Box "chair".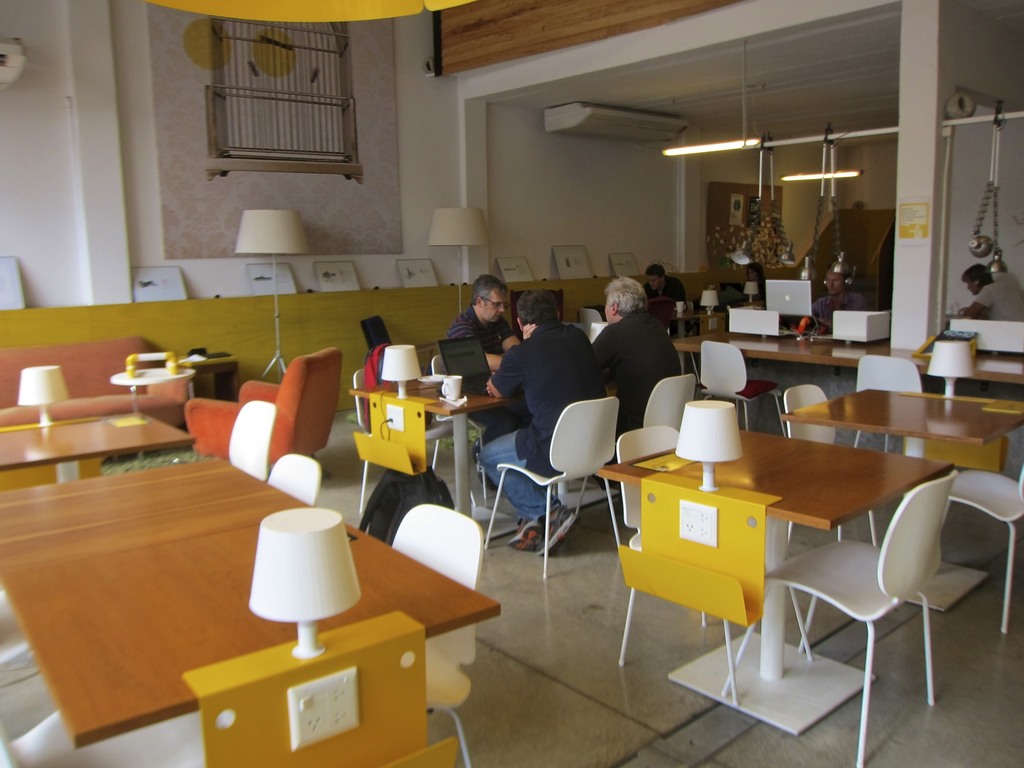
pyautogui.locateOnScreen(785, 382, 874, 546).
